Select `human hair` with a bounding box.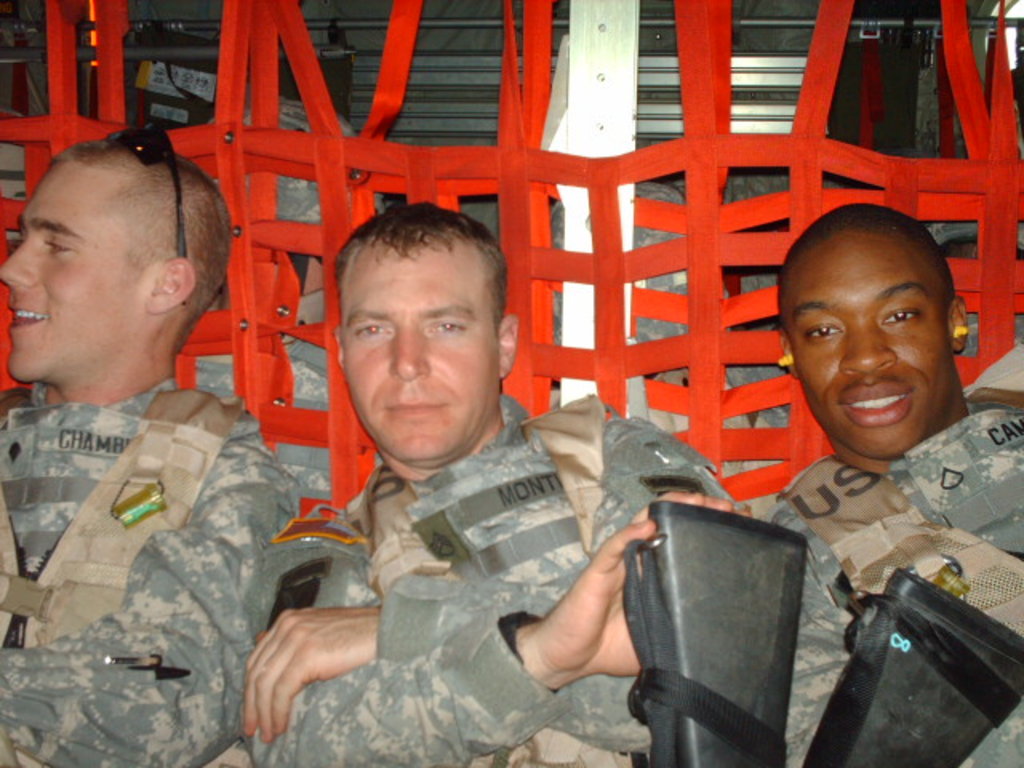
box=[45, 138, 230, 358].
